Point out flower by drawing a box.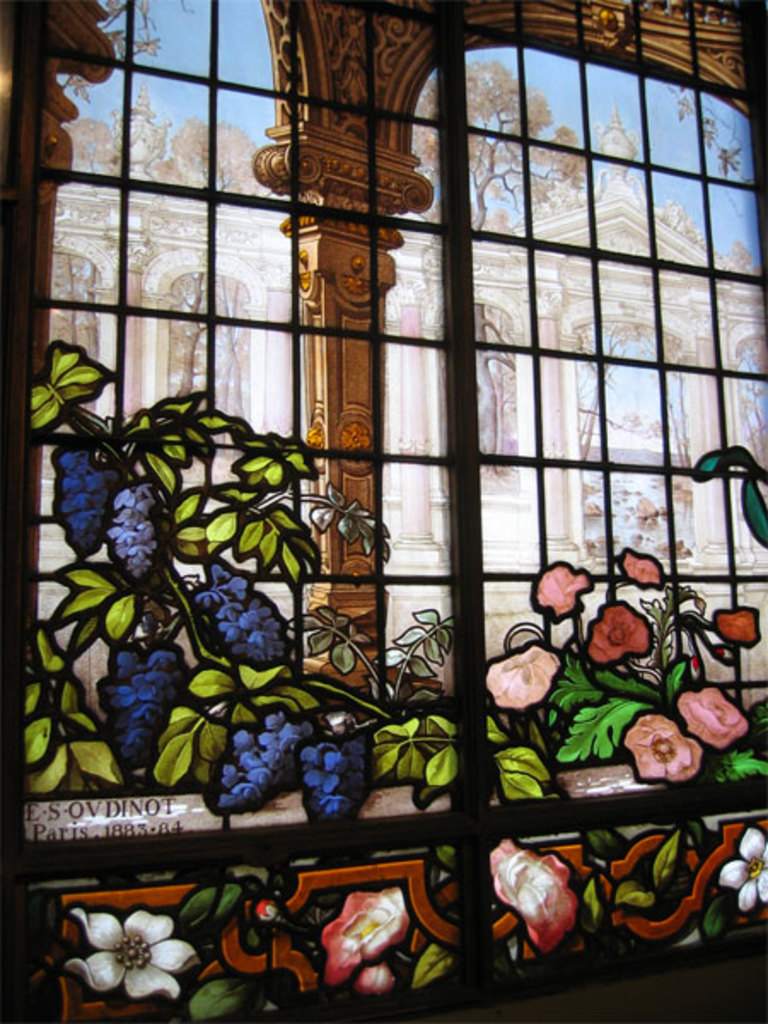
bbox=[724, 597, 756, 645].
